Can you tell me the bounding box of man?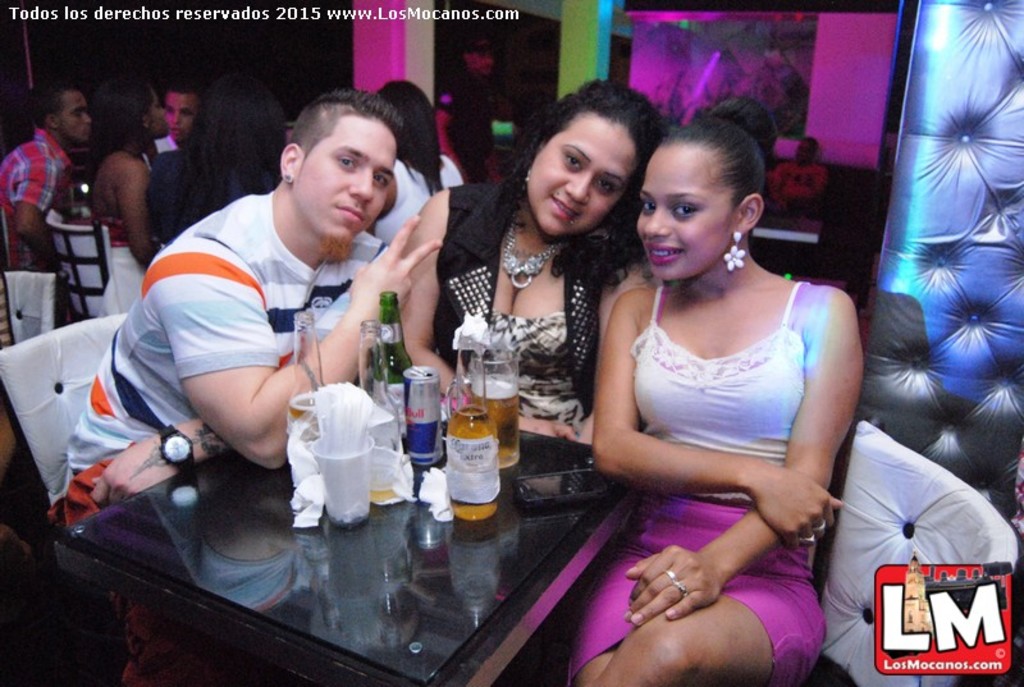
(x1=0, y1=78, x2=101, y2=284).
